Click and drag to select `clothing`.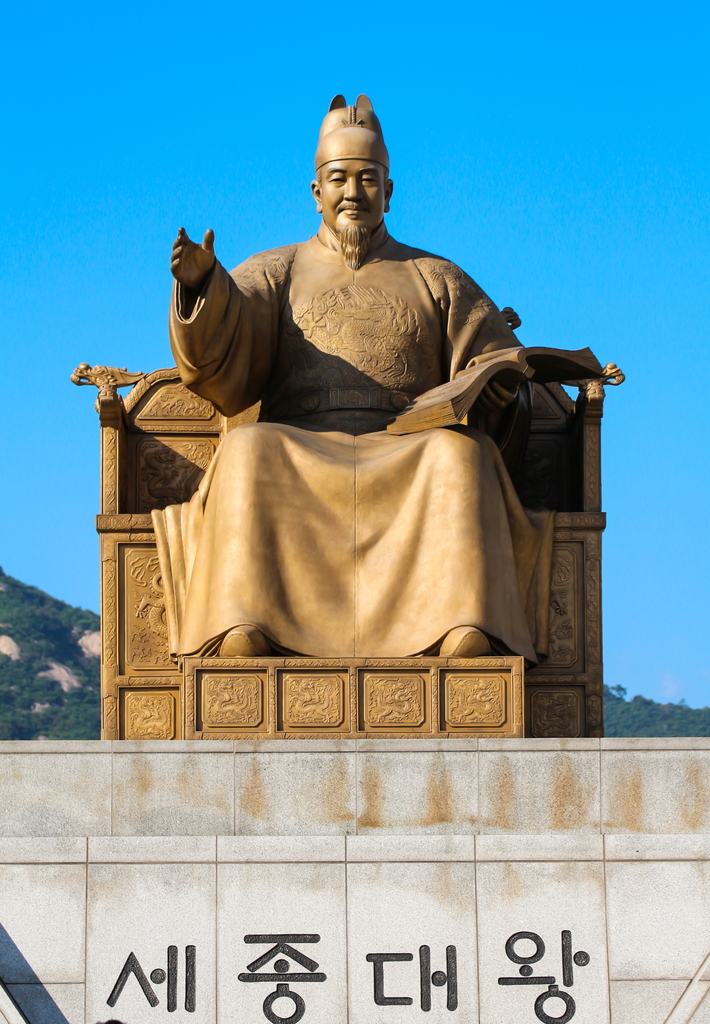
Selection: crop(132, 214, 574, 680).
